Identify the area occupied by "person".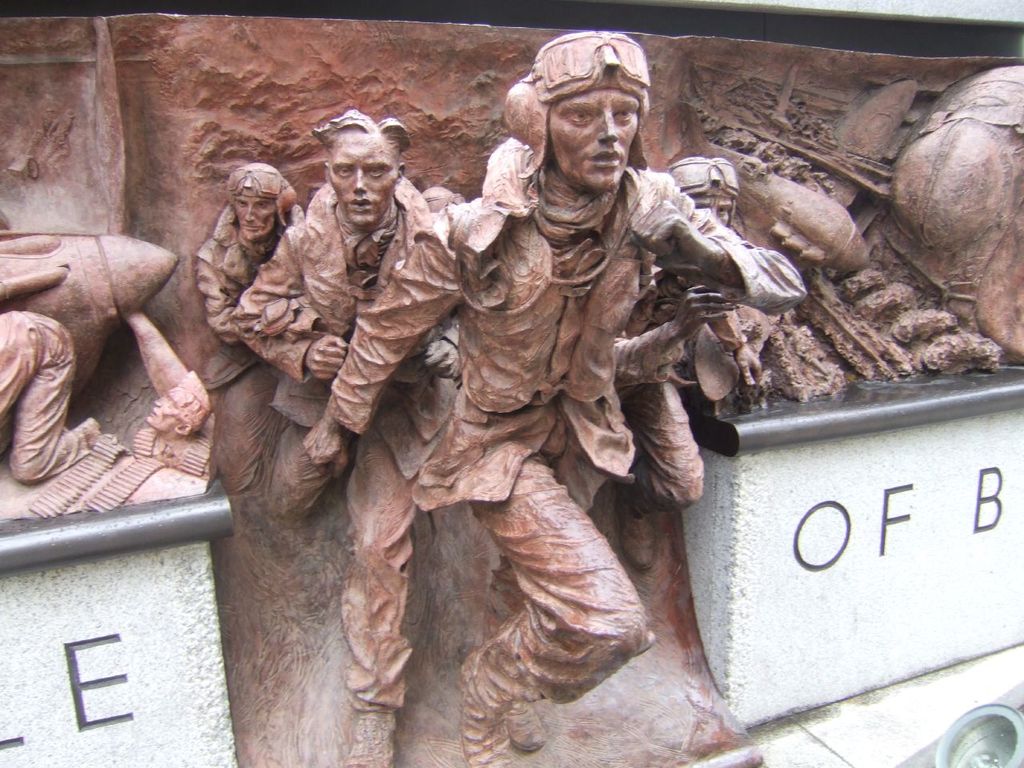
Area: 302, 30, 811, 767.
